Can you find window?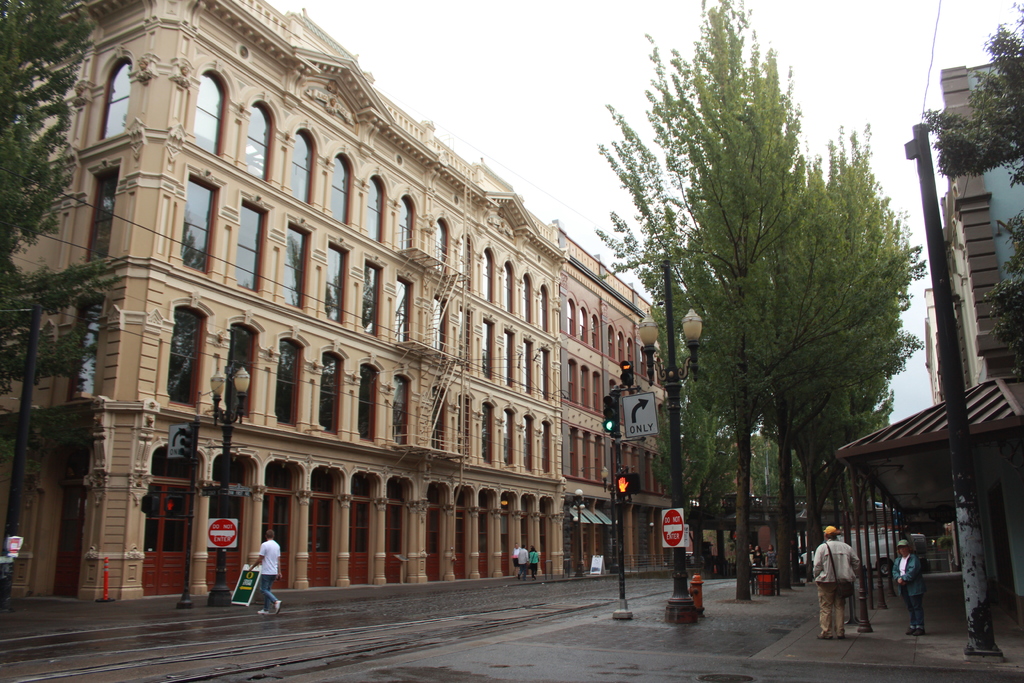
Yes, bounding box: <box>432,388,447,450</box>.
